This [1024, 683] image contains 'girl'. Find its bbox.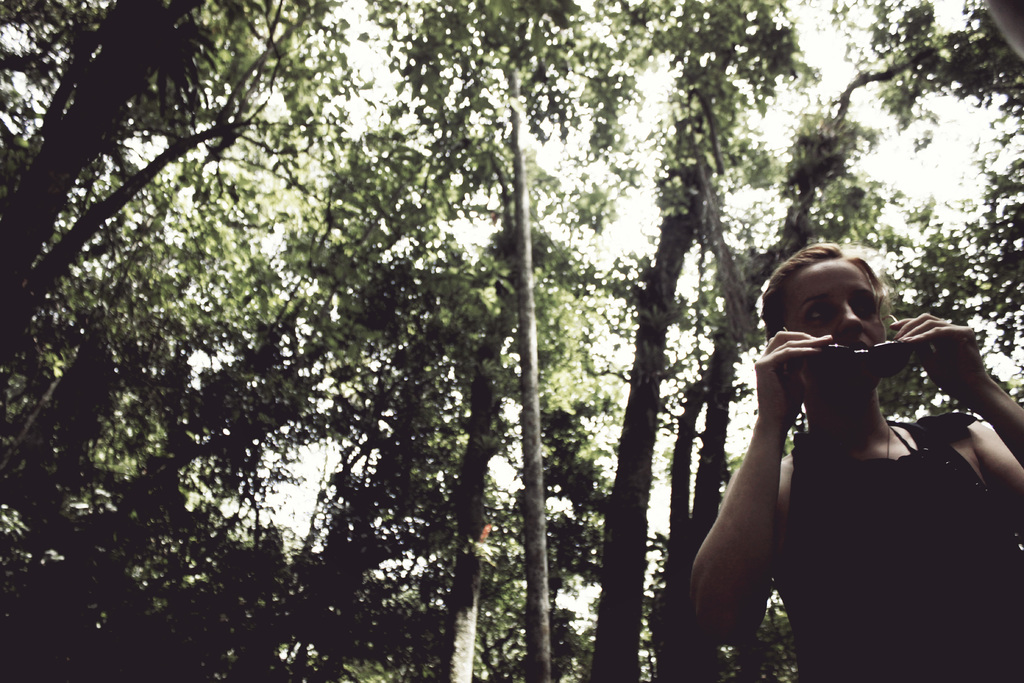
box(682, 239, 1023, 680).
